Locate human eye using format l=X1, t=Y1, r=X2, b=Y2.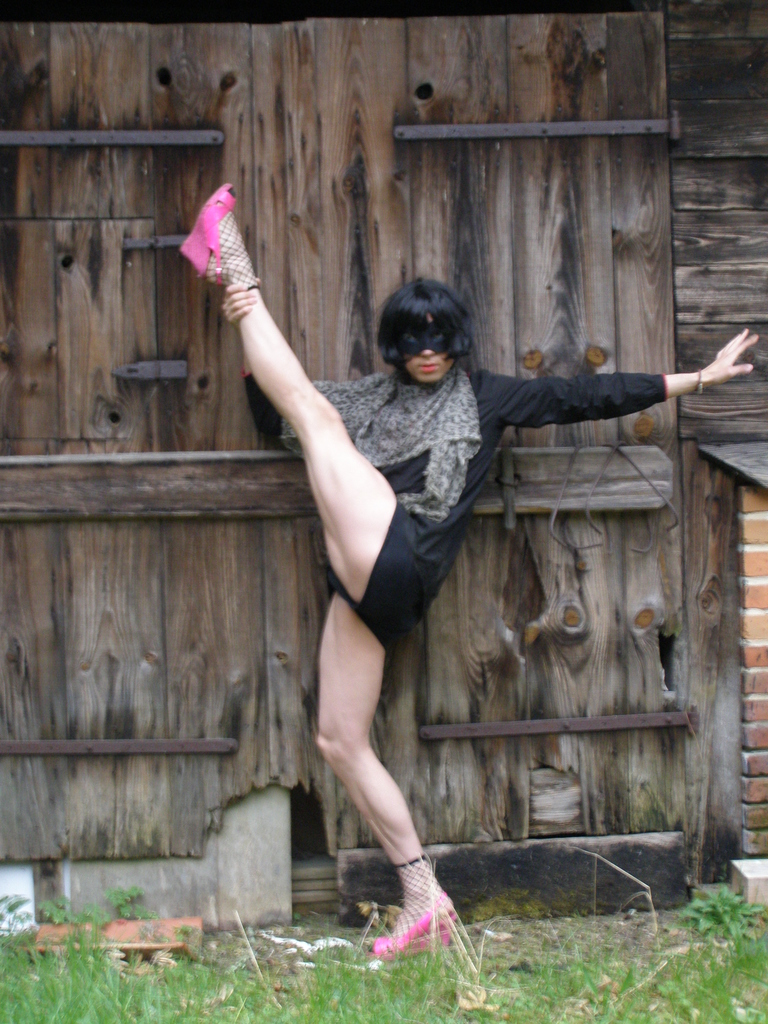
l=433, t=332, r=442, b=340.
